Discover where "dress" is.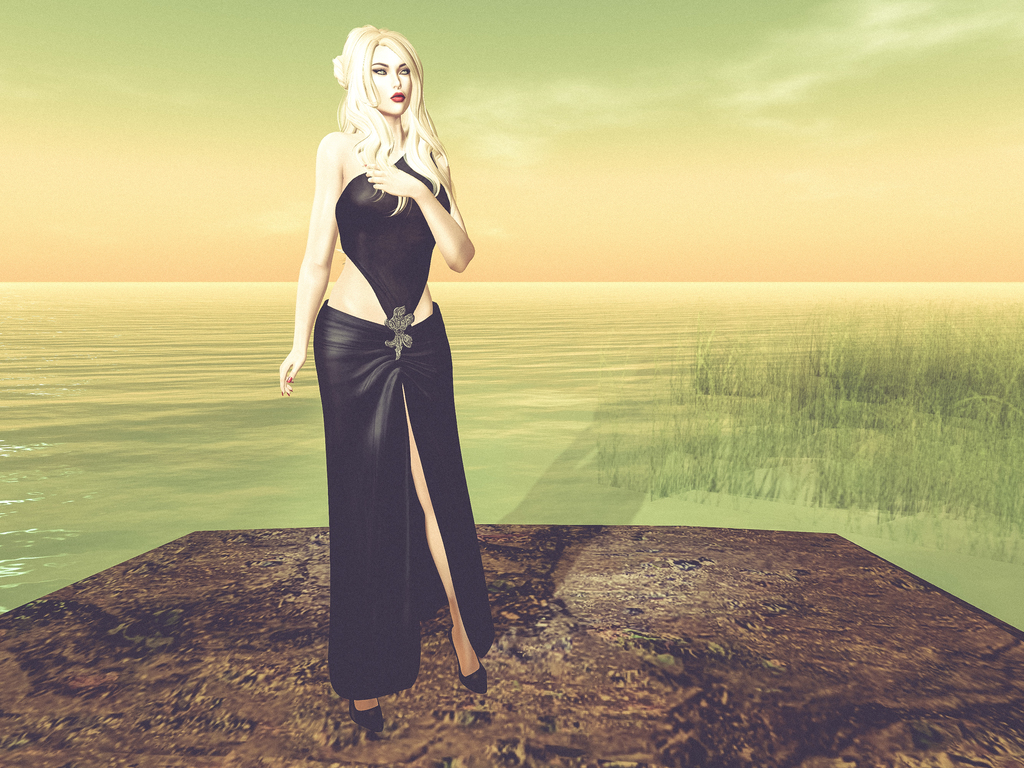
Discovered at BBox(310, 149, 495, 699).
